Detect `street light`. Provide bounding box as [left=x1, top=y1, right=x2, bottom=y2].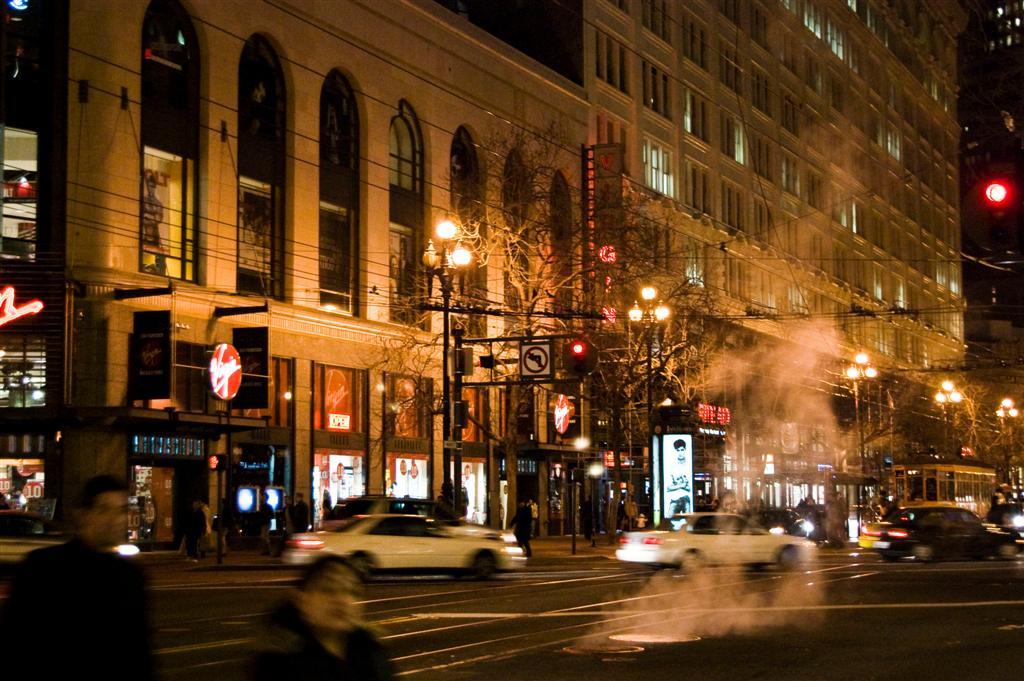
[left=415, top=207, right=473, bottom=492].
